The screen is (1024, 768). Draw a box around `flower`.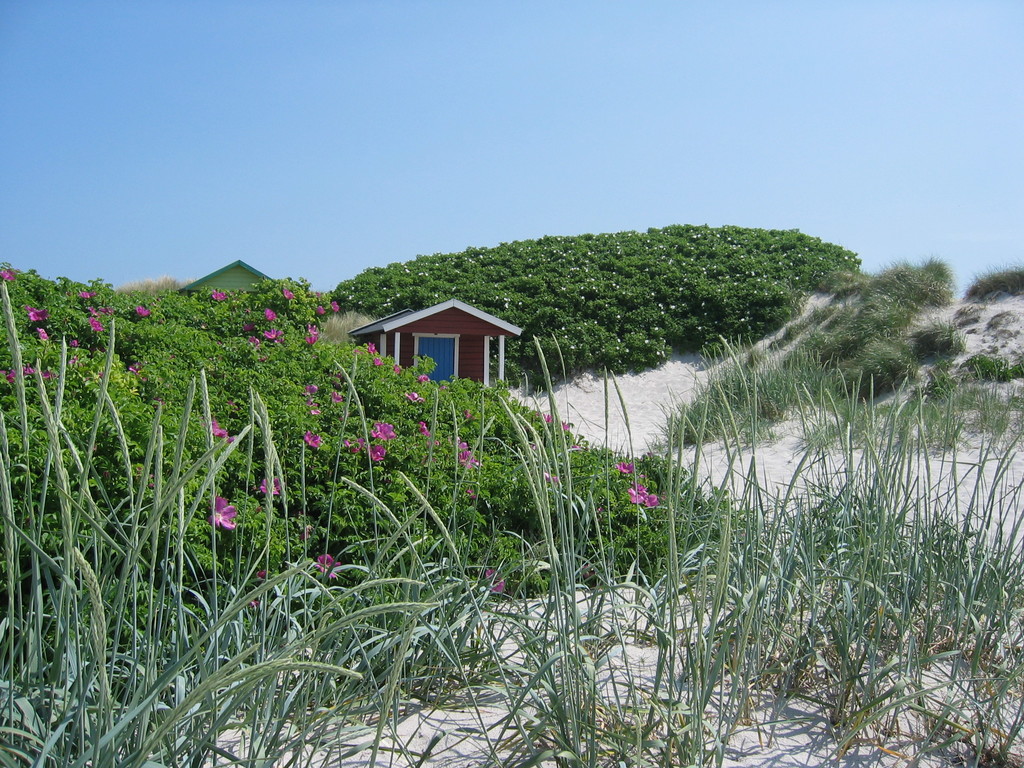
x1=307, y1=397, x2=317, y2=404.
